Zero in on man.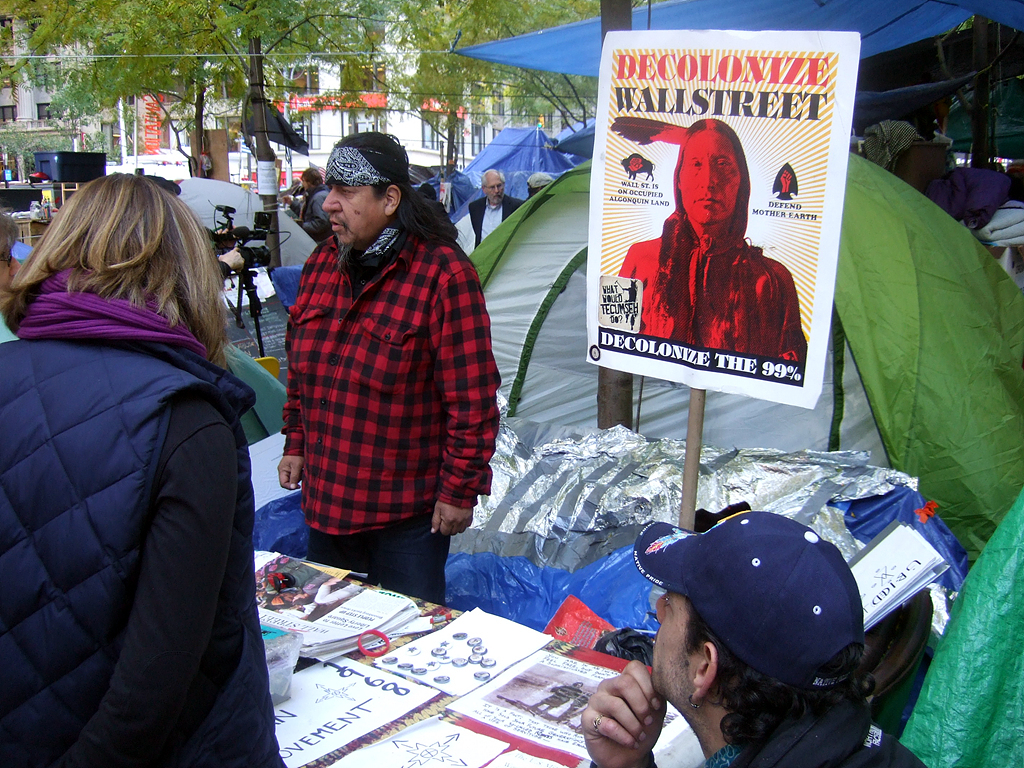
Zeroed in: BBox(457, 170, 517, 260).
